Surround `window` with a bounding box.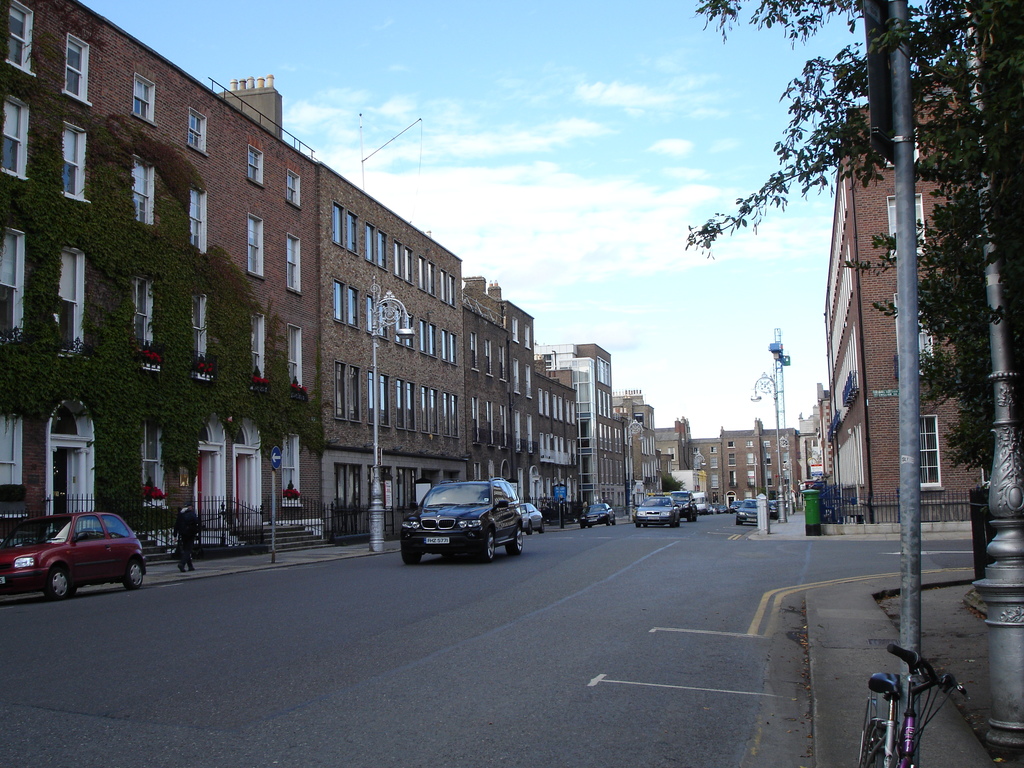
select_region(134, 275, 160, 374).
